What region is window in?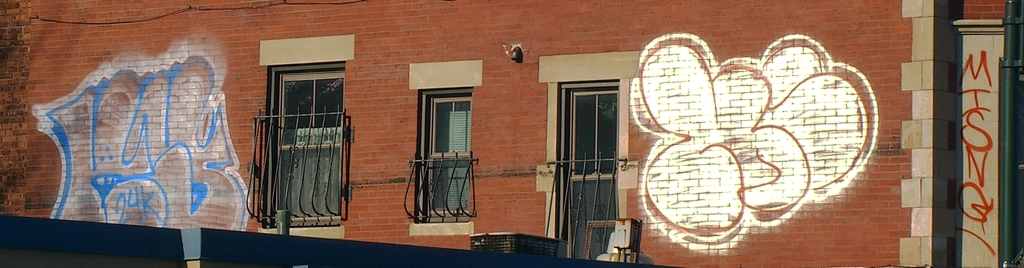
(x1=545, y1=78, x2=624, y2=261).
